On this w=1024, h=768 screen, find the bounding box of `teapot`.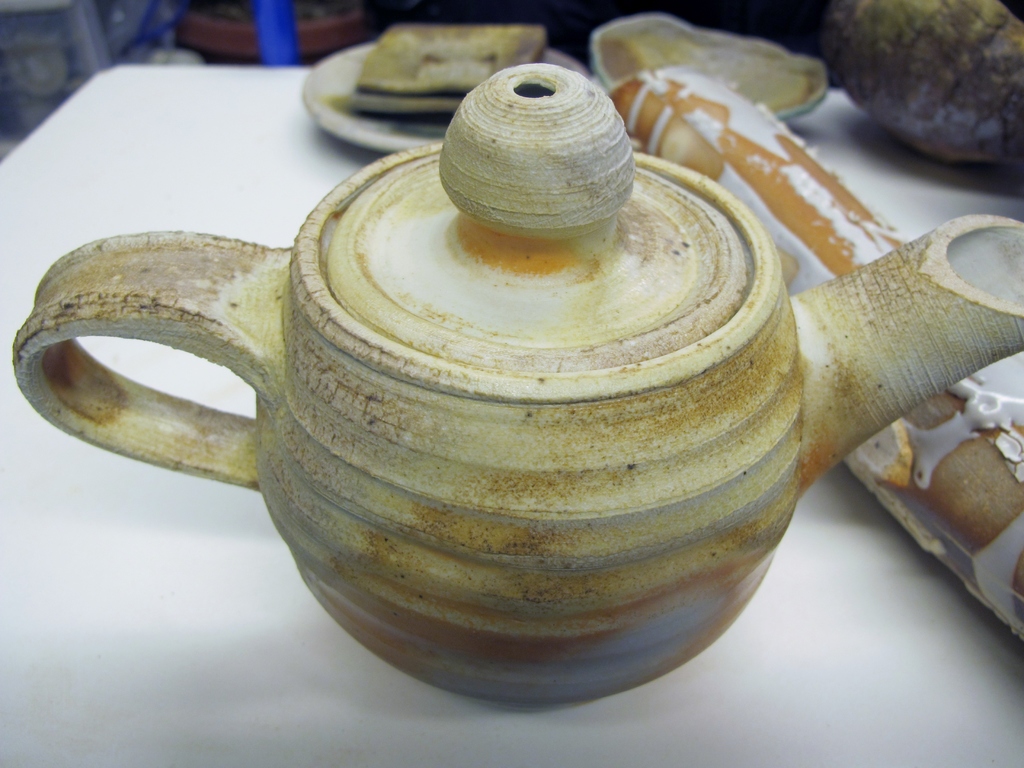
Bounding box: detection(13, 61, 1023, 705).
